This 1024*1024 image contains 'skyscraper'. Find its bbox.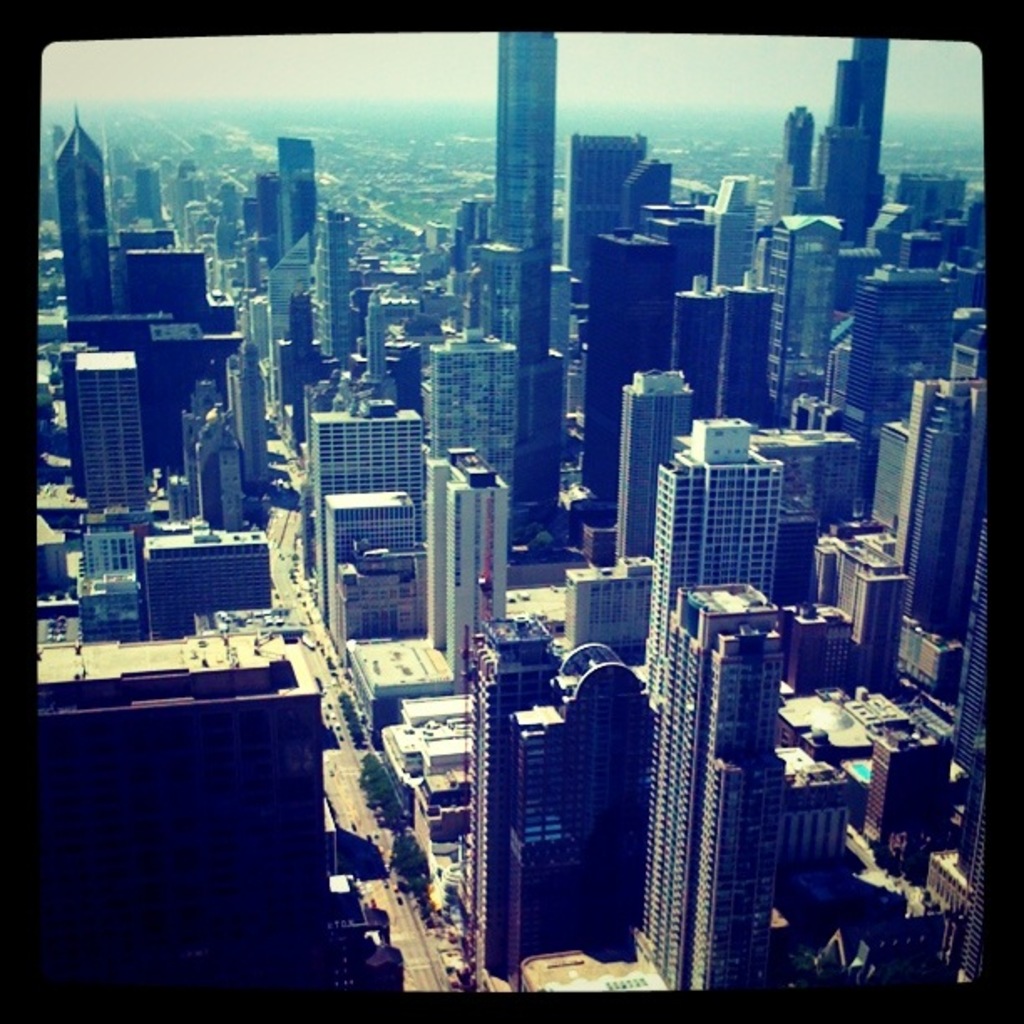
BBox(771, 110, 817, 192).
